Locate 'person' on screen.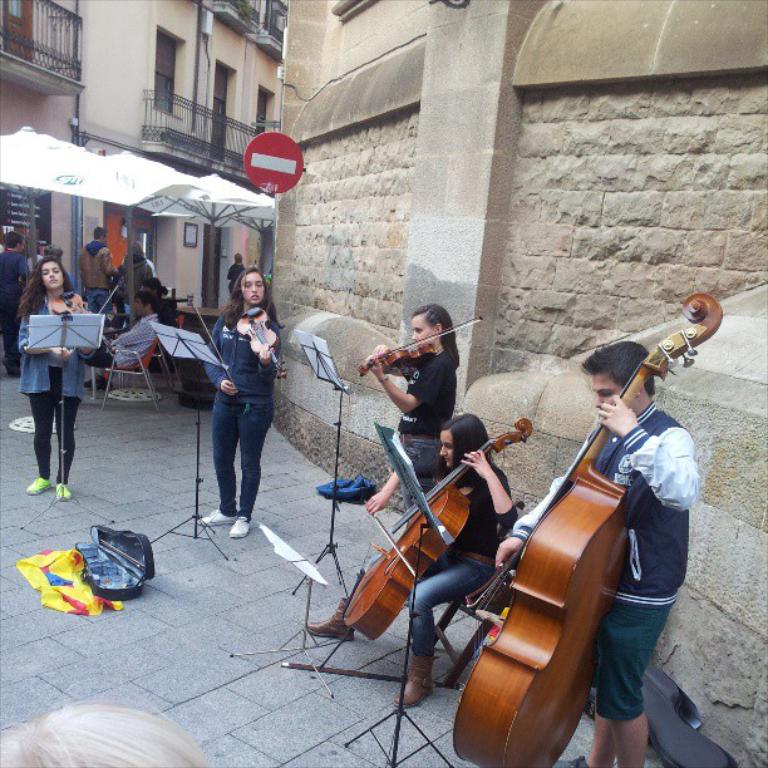
On screen at [left=78, top=223, right=119, bottom=312].
